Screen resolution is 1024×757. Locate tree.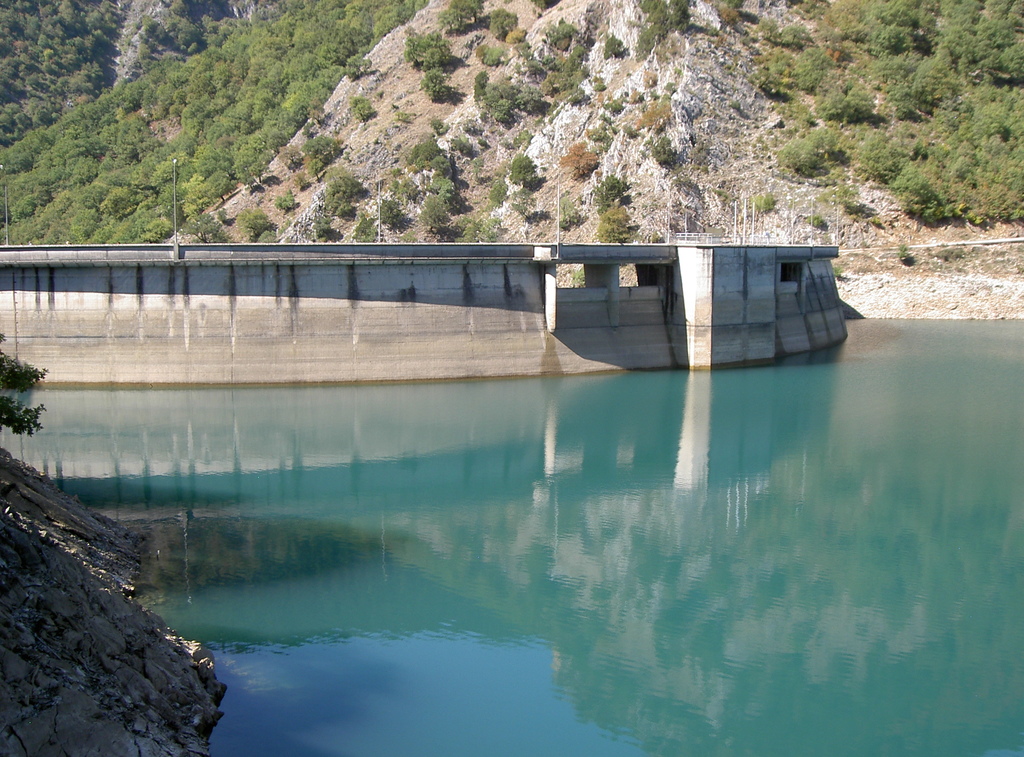
Rect(562, 143, 597, 173).
